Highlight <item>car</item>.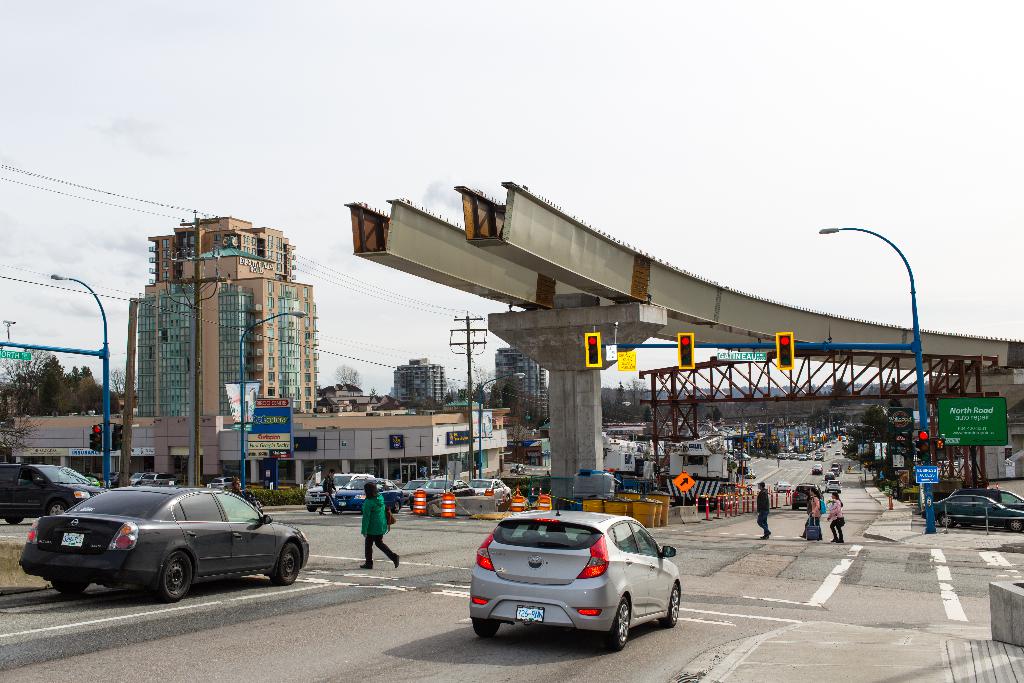
Highlighted region: l=923, t=500, r=1023, b=534.
